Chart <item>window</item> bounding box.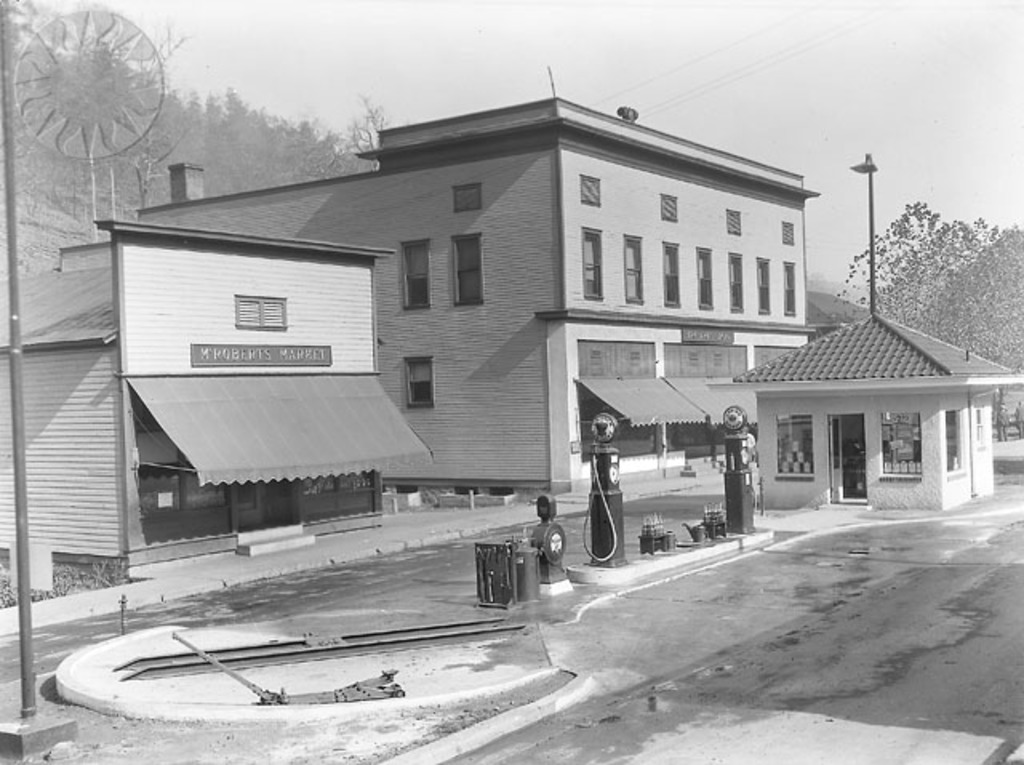
Charted: select_region(403, 357, 440, 413).
